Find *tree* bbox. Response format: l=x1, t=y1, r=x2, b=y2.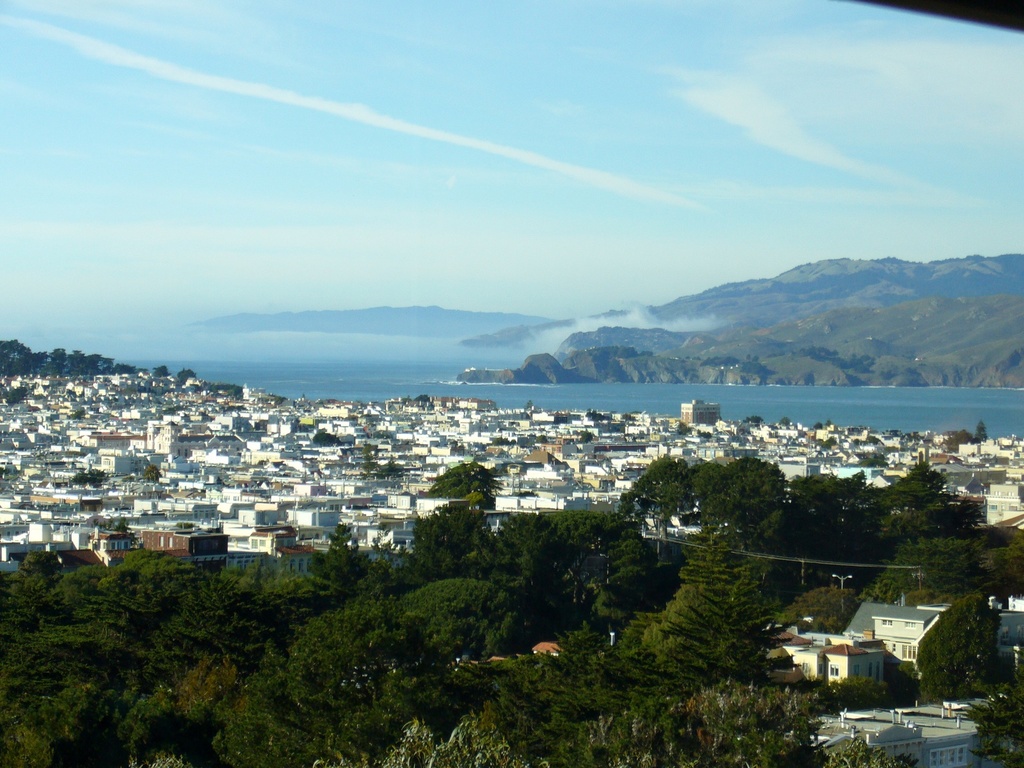
l=155, t=365, r=168, b=379.
